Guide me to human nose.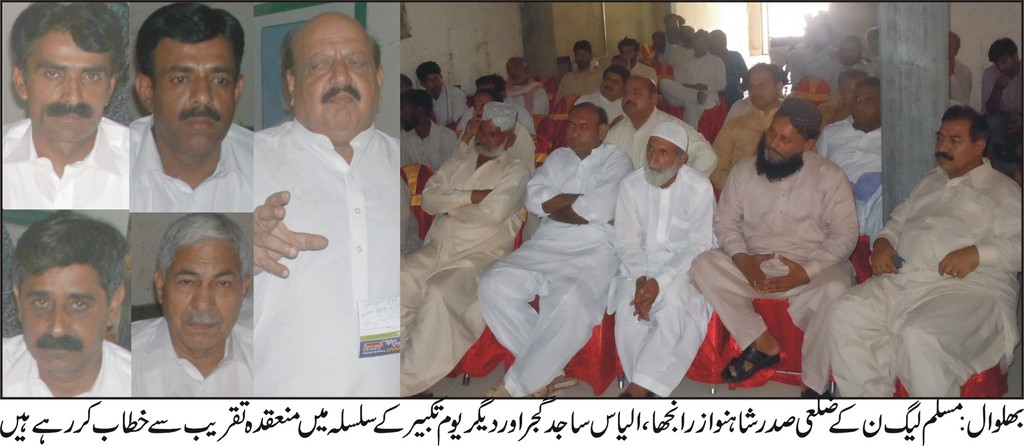
Guidance: <region>1000, 64, 1006, 70</region>.
